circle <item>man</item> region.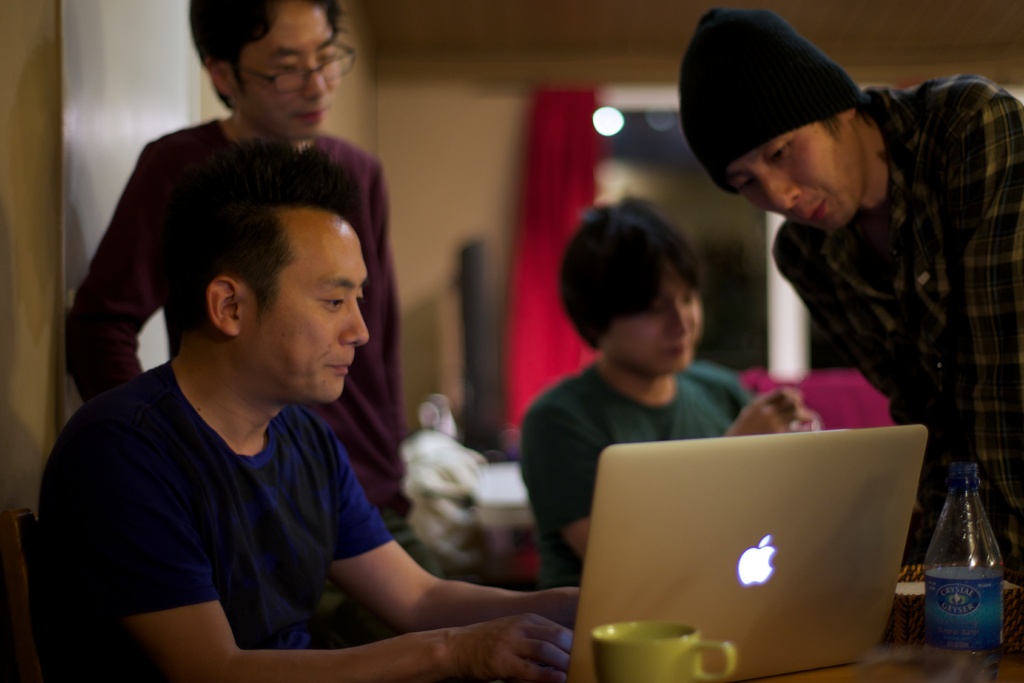
Region: 527, 202, 818, 584.
